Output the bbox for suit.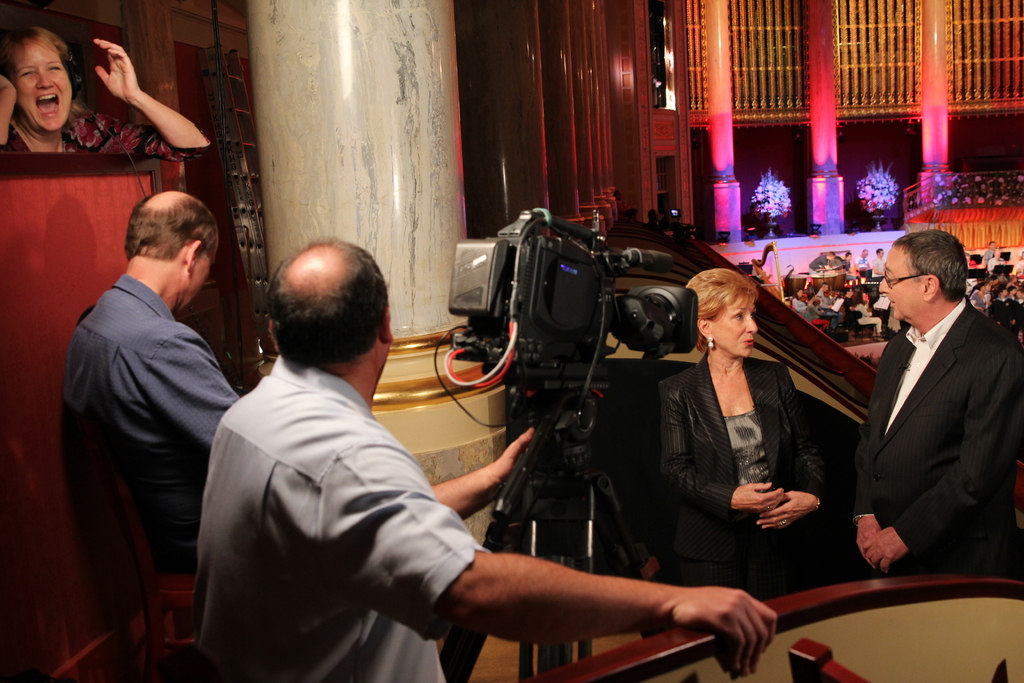
850/302/1023/564.
